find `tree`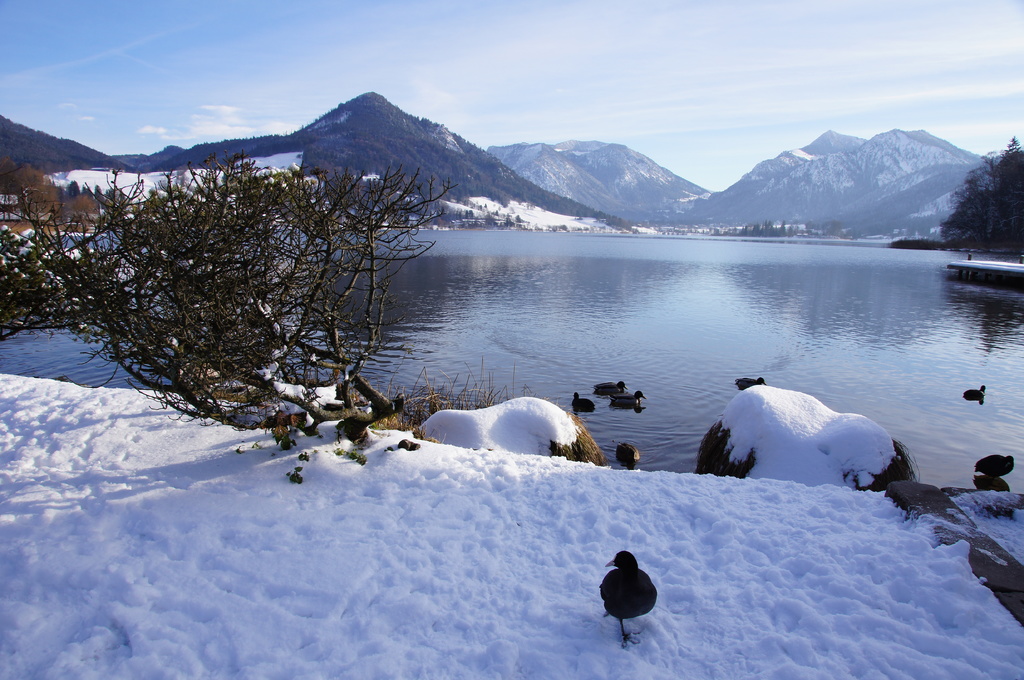
[0,164,131,365]
